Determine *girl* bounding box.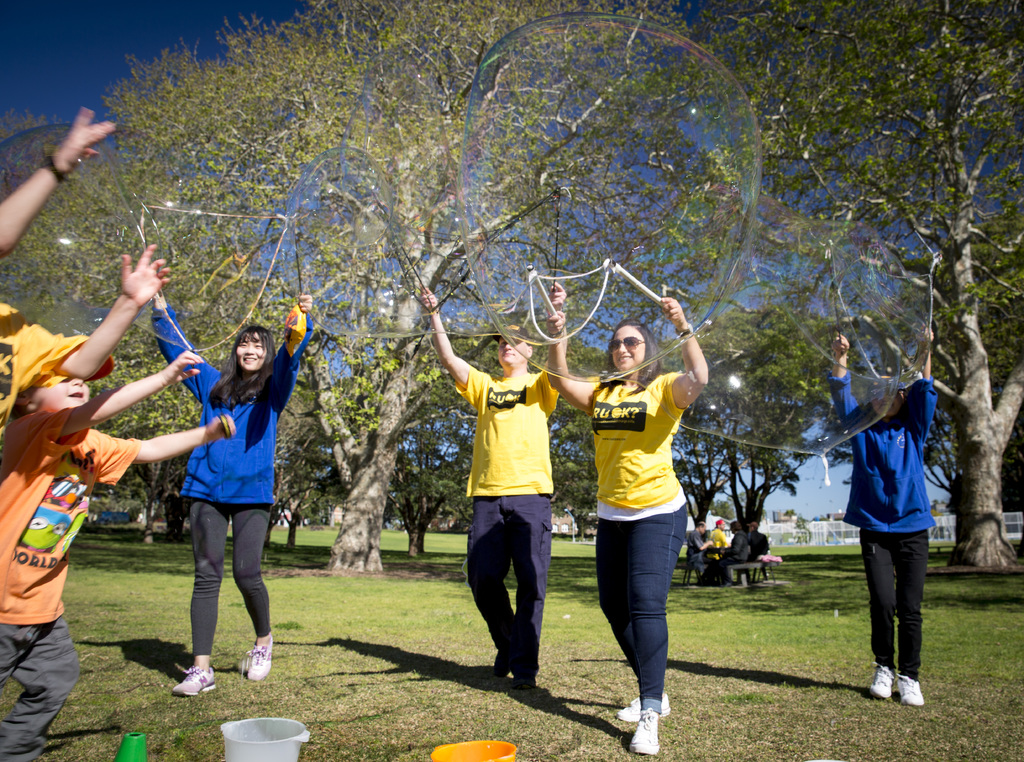
Determined: box=[548, 284, 713, 754].
